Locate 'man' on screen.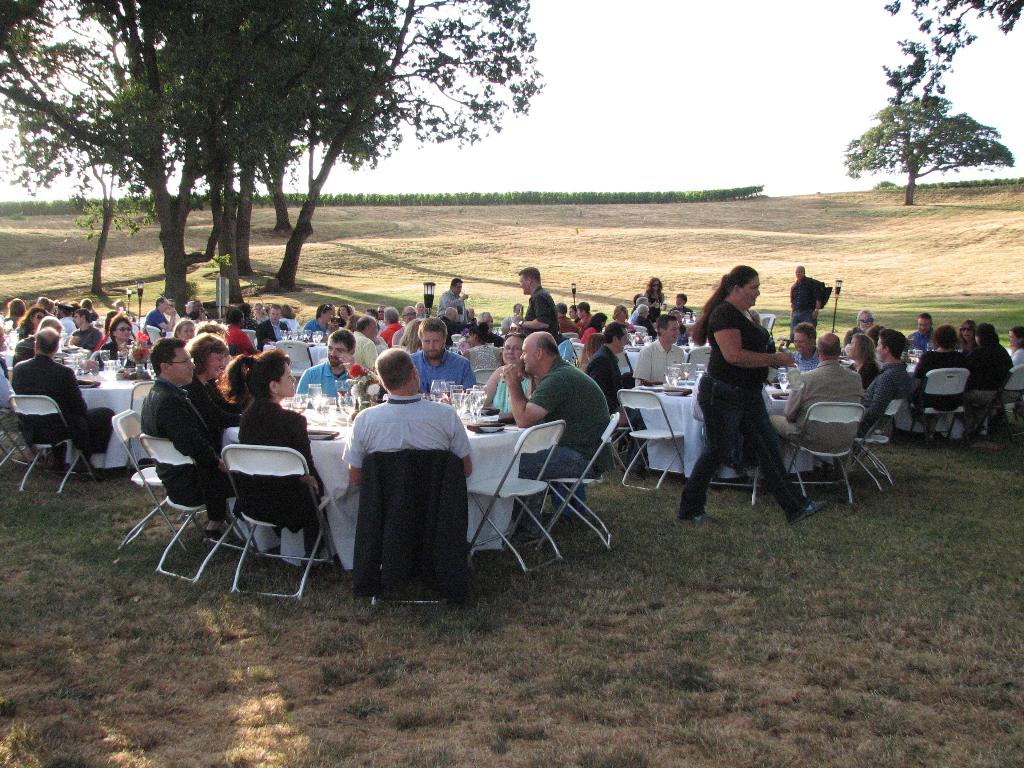
On screen at bbox=[439, 305, 459, 348].
